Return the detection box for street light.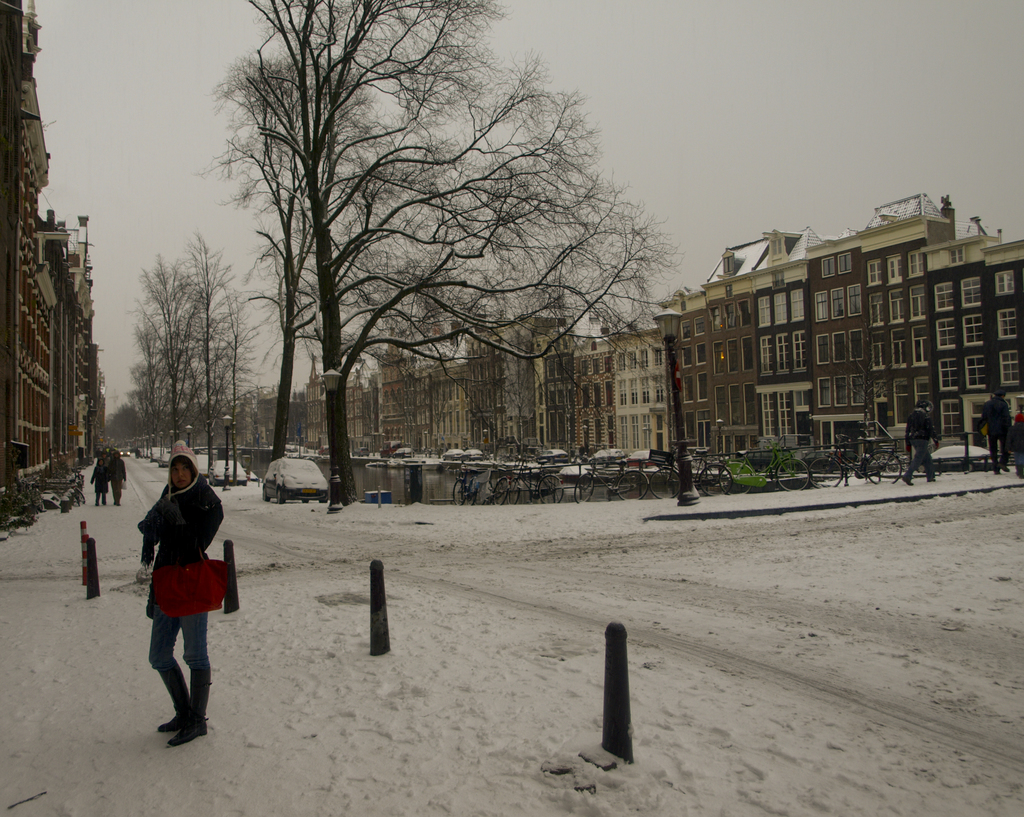
left=654, top=300, right=686, bottom=503.
